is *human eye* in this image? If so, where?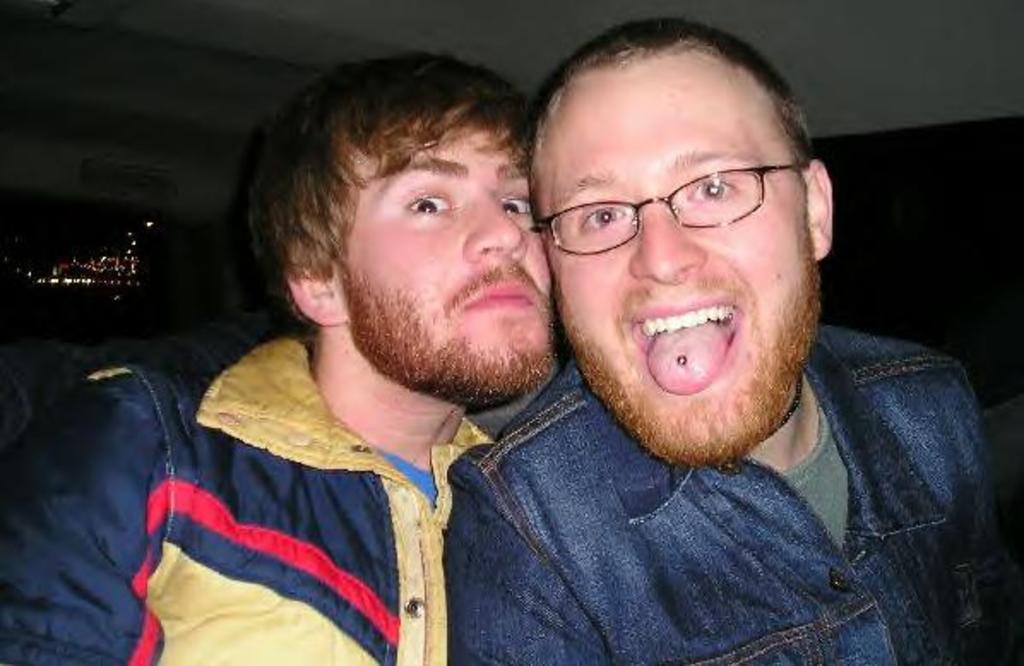
Yes, at x1=687, y1=175, x2=741, y2=204.
